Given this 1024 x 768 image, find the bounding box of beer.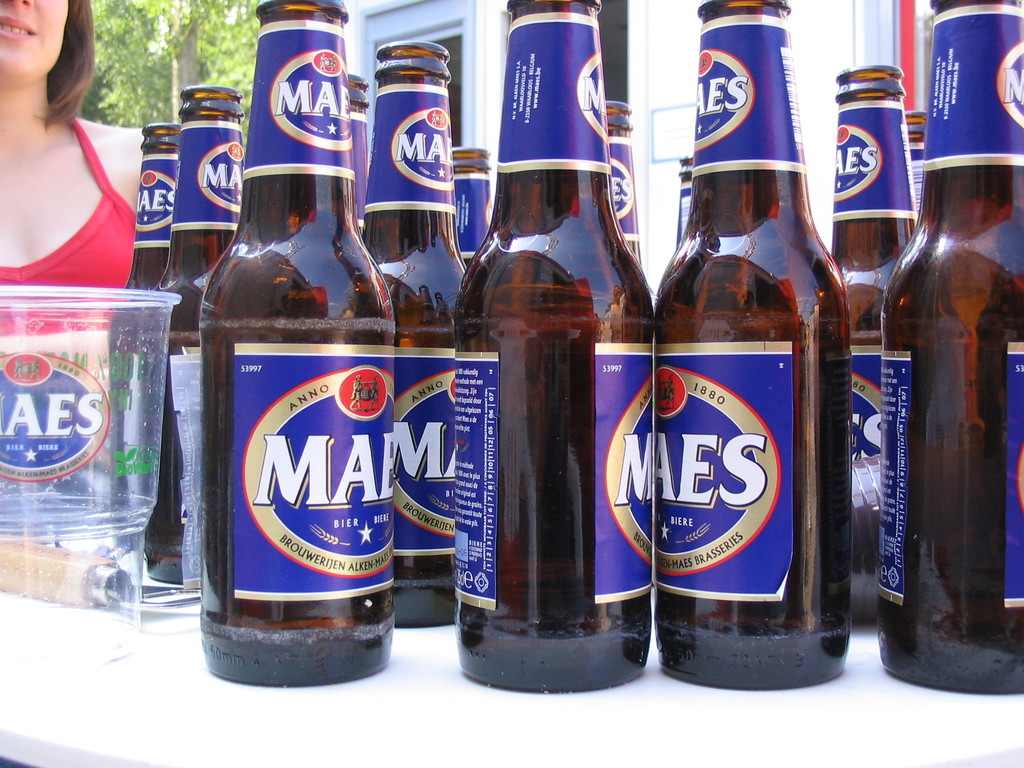
l=655, t=0, r=847, b=704.
